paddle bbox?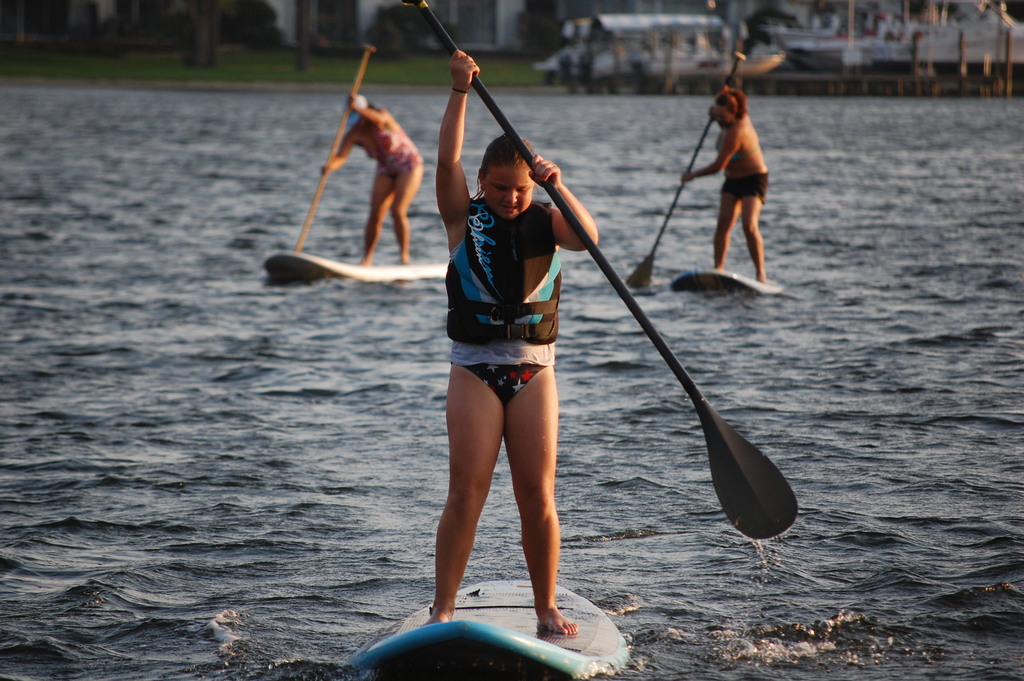
[630,54,744,288]
